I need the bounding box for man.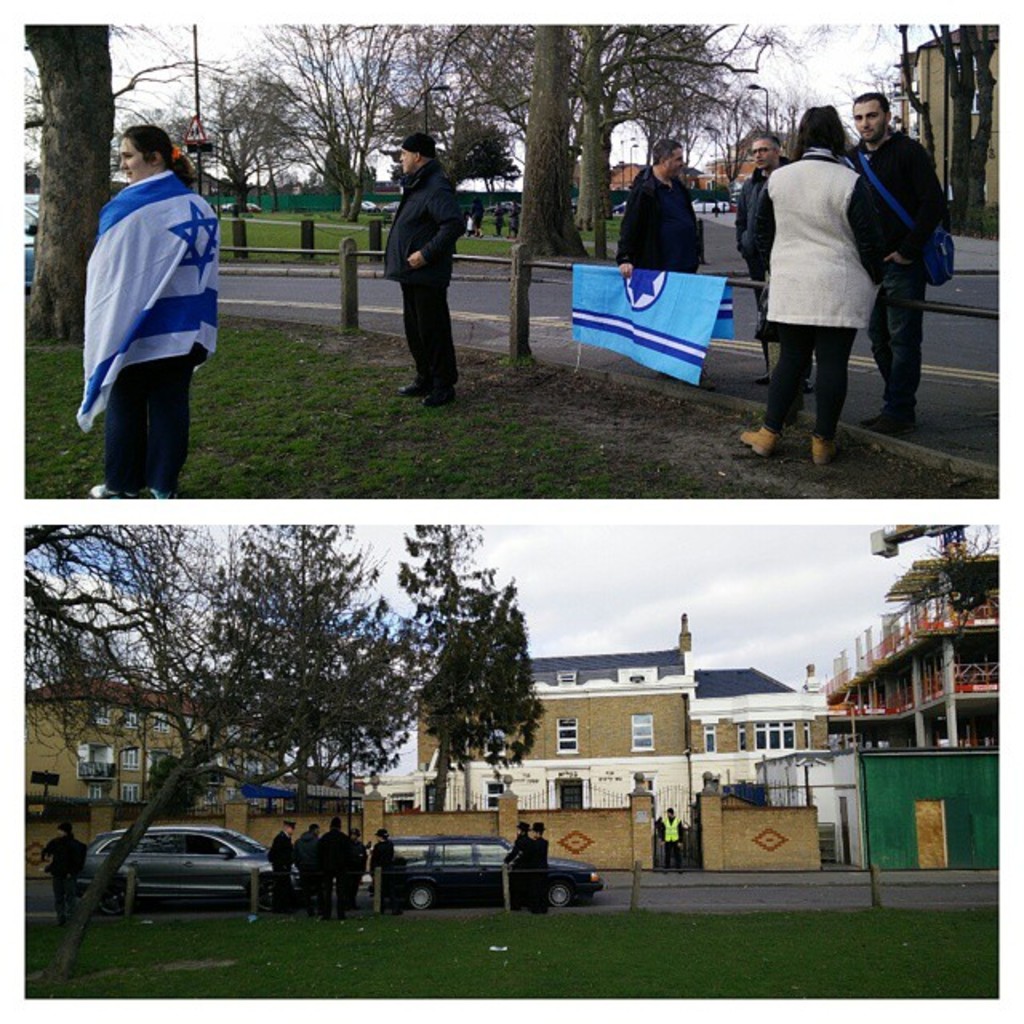
Here it is: (381, 131, 469, 406).
